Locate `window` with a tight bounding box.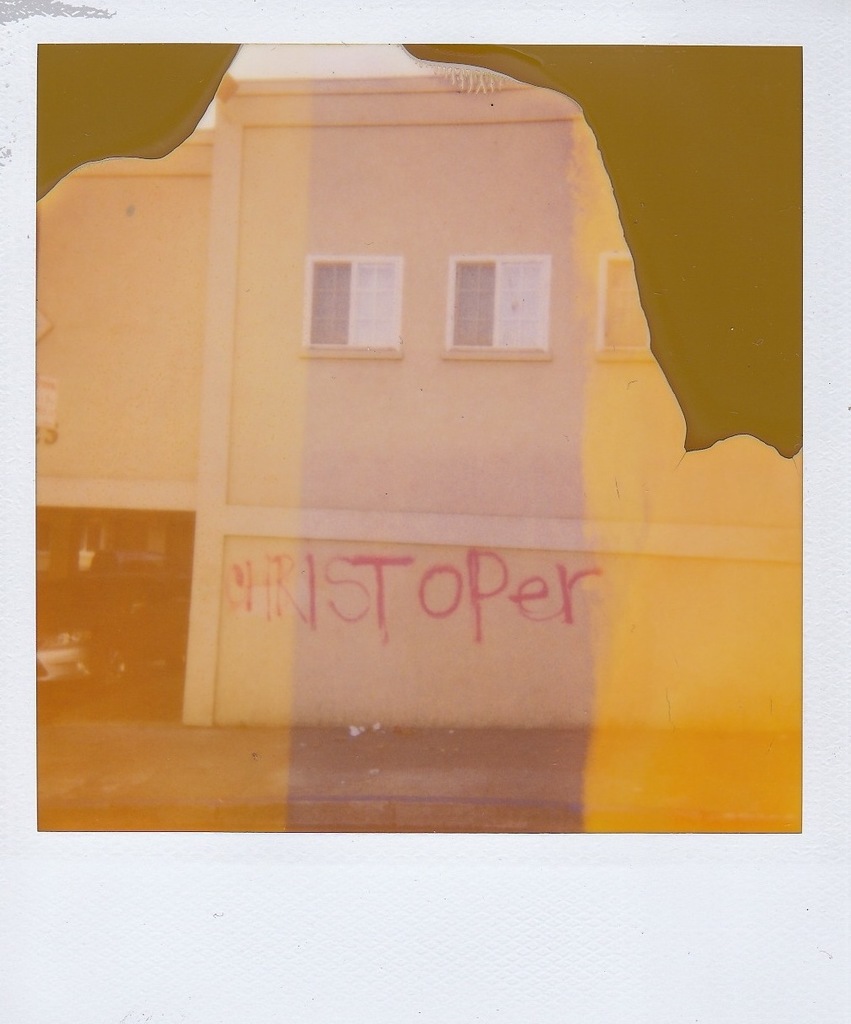
[448, 228, 531, 354].
